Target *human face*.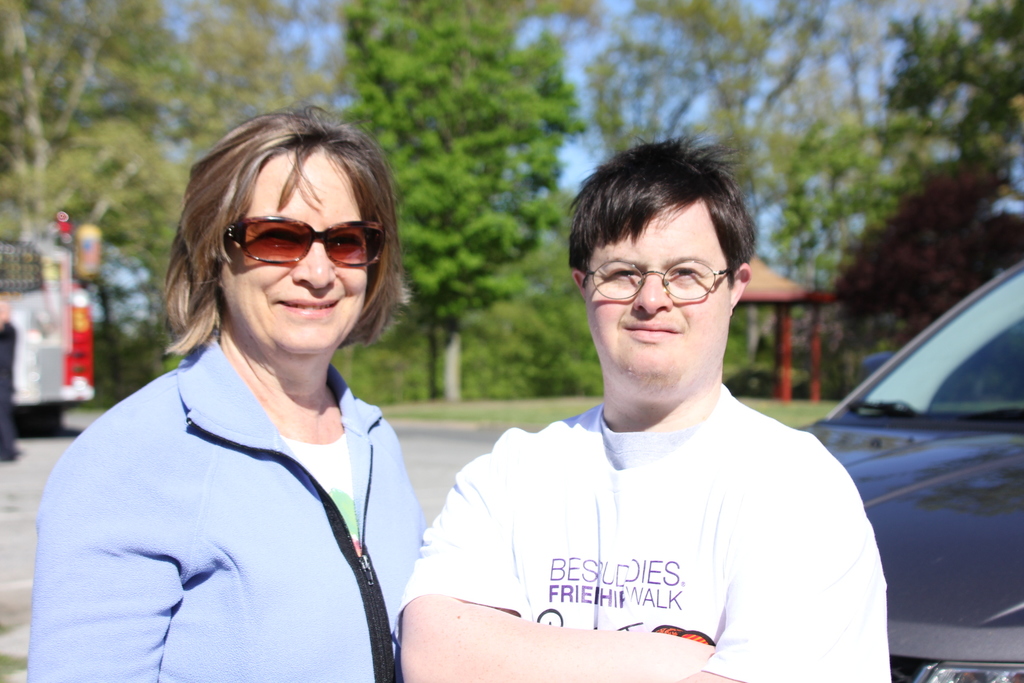
Target region: select_region(579, 193, 735, 383).
